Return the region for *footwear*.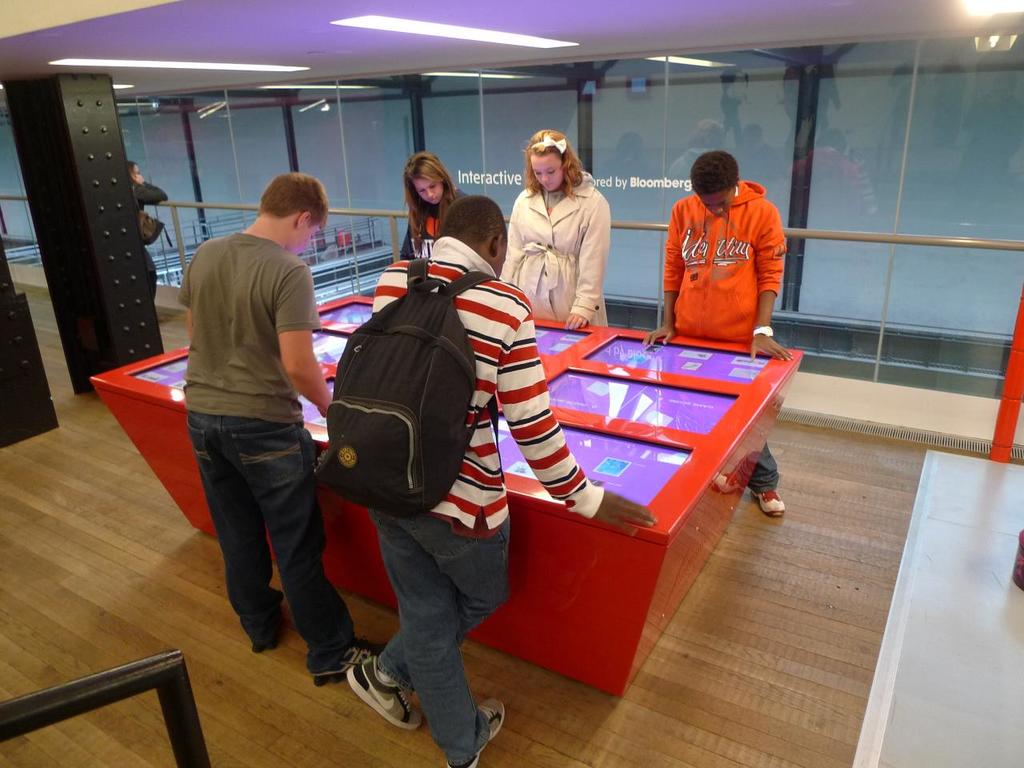
[246,588,291,658].
